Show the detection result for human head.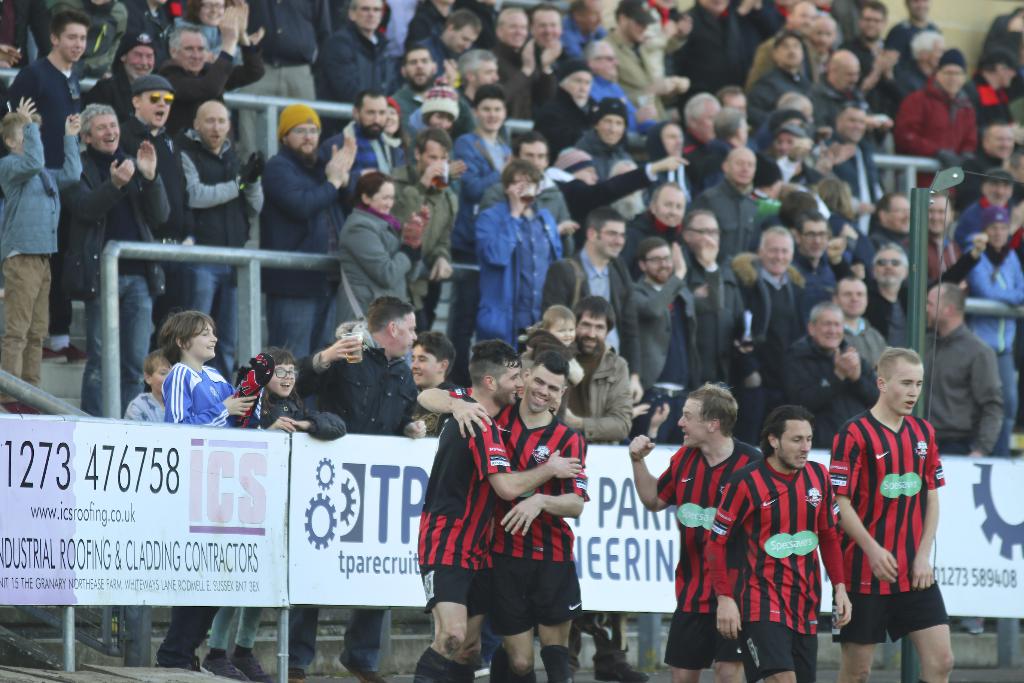
bbox(982, 175, 1013, 208).
